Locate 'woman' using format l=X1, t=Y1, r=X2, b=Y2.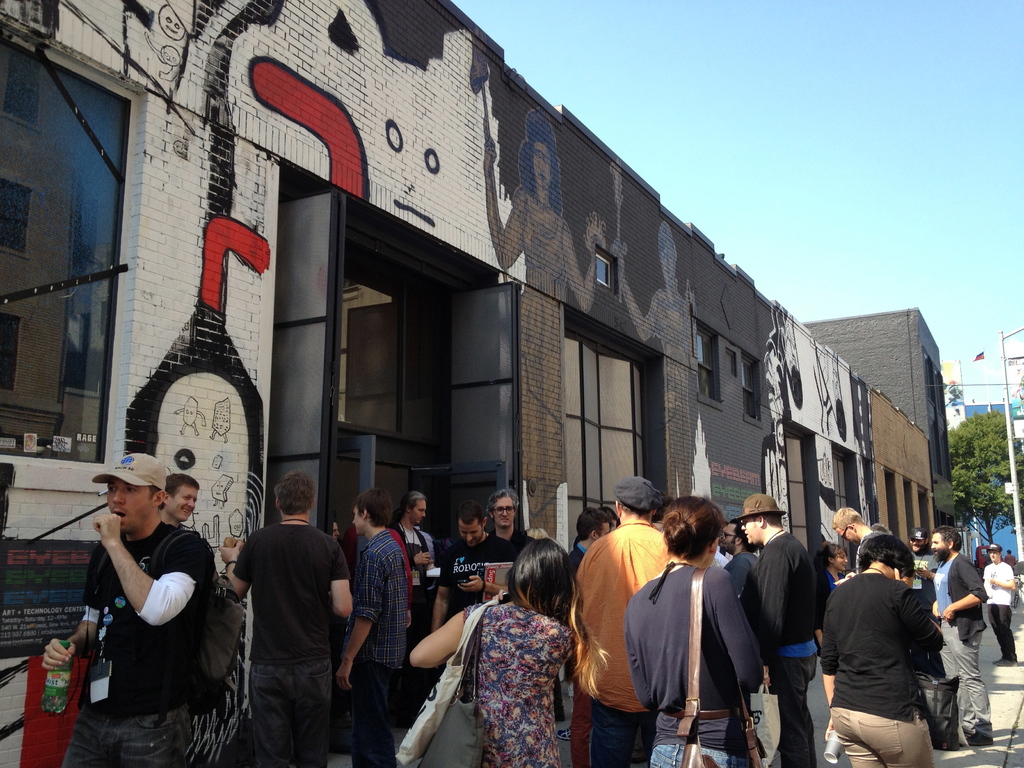
l=625, t=498, r=764, b=767.
